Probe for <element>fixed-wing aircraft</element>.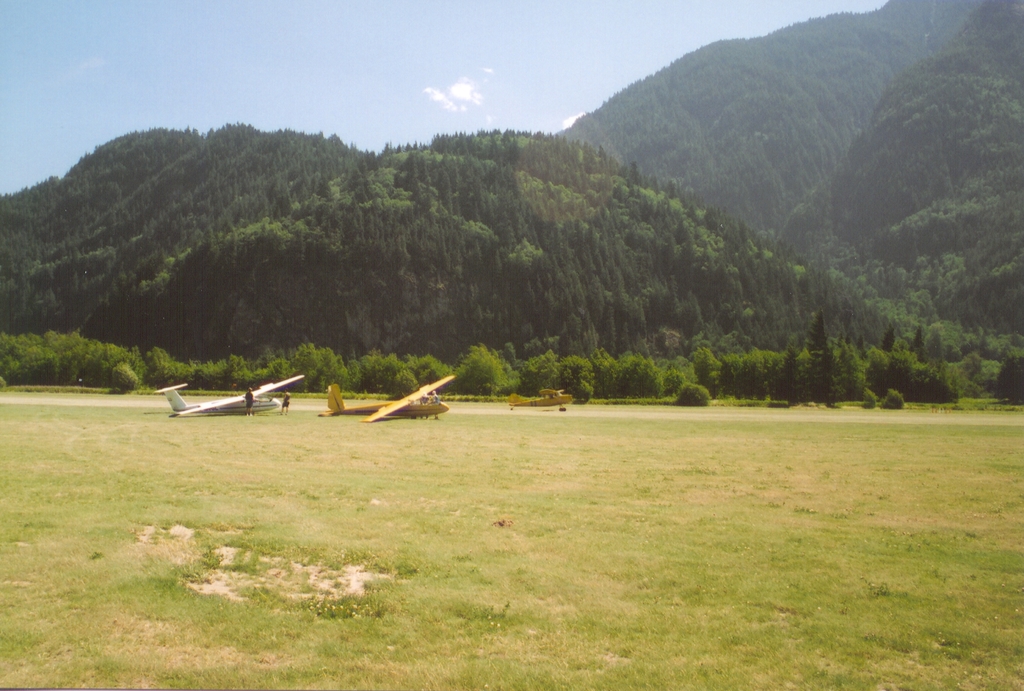
Probe result: [x1=317, y1=370, x2=458, y2=423].
